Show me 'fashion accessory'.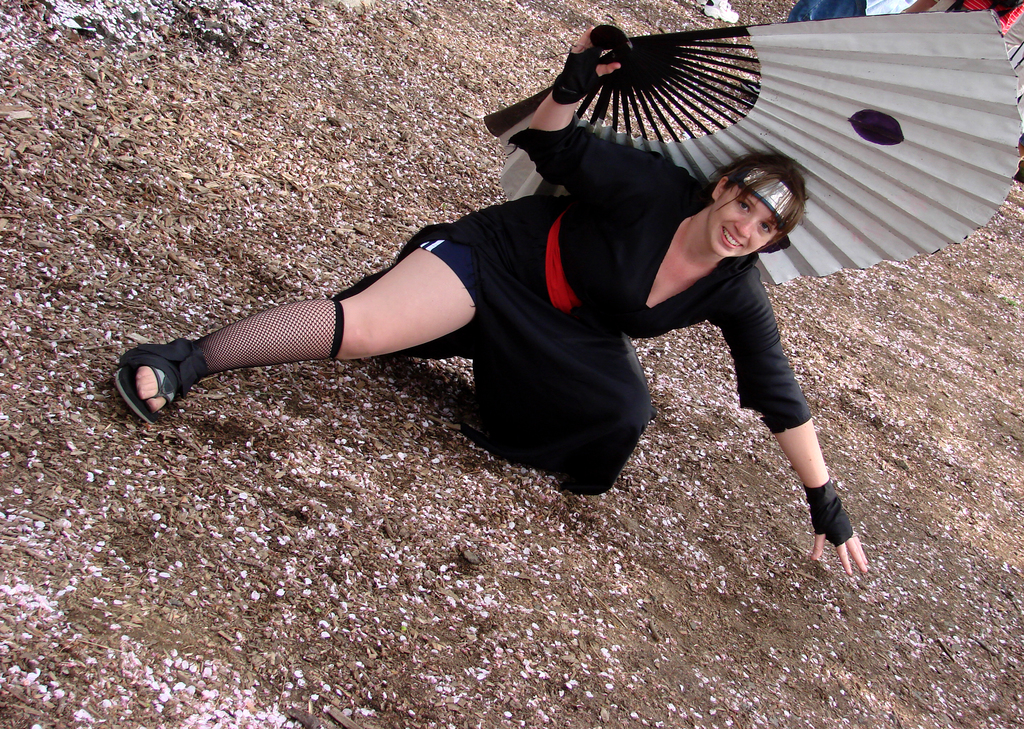
'fashion accessory' is here: BBox(109, 333, 214, 429).
